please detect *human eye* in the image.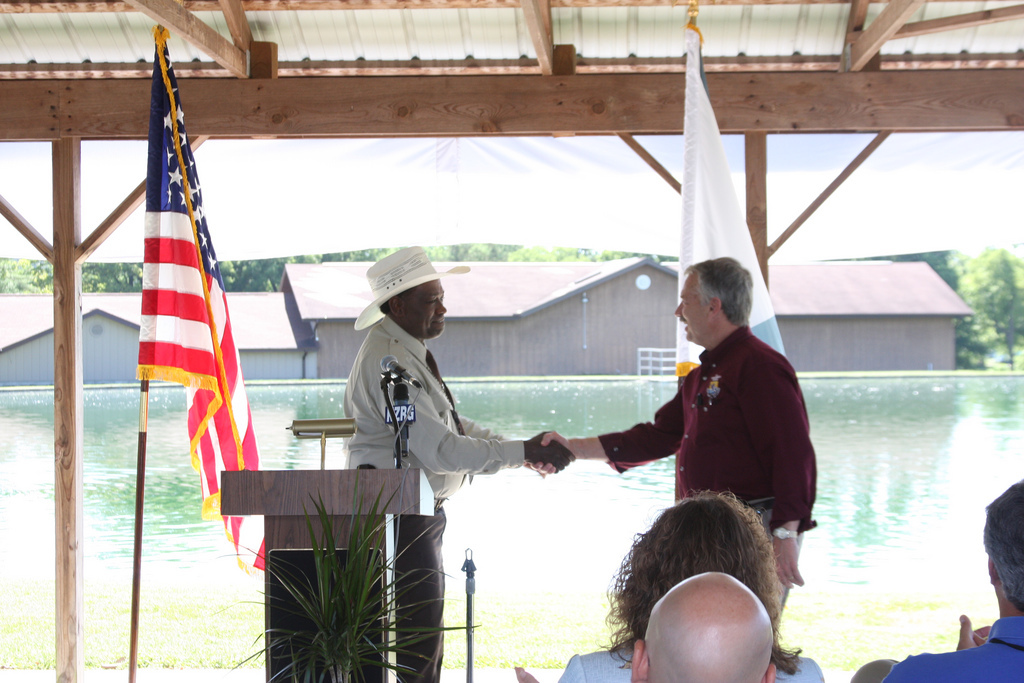
[x1=424, y1=297, x2=436, y2=307].
